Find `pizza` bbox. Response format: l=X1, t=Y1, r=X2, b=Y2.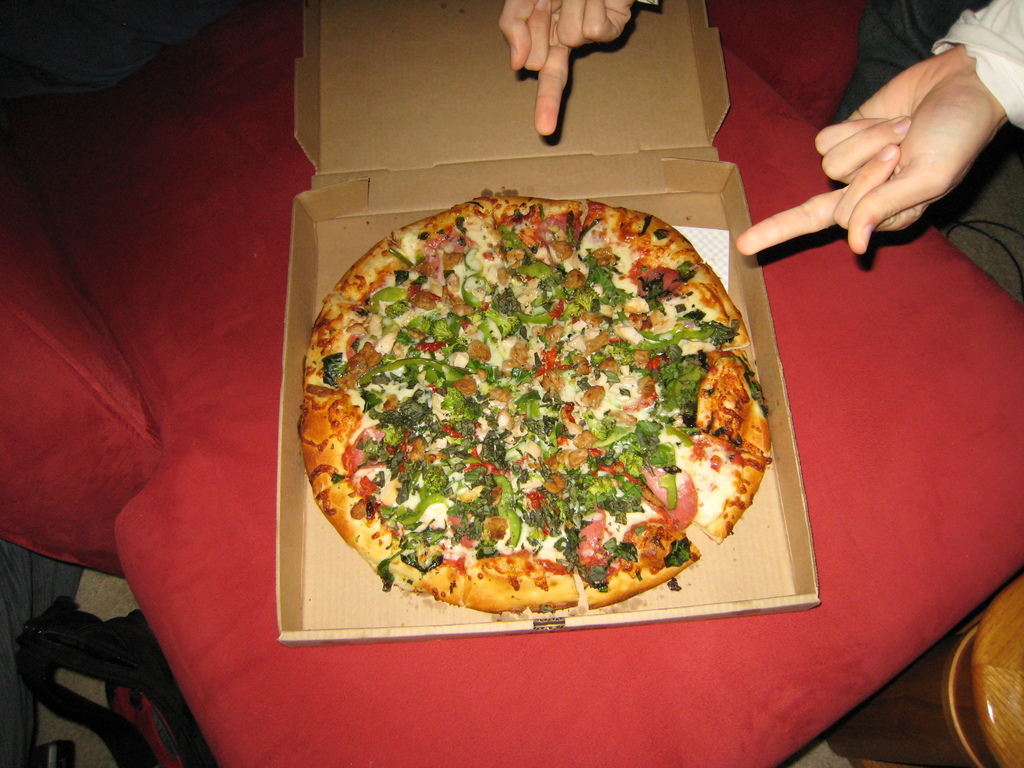
l=360, t=214, r=530, b=373.
